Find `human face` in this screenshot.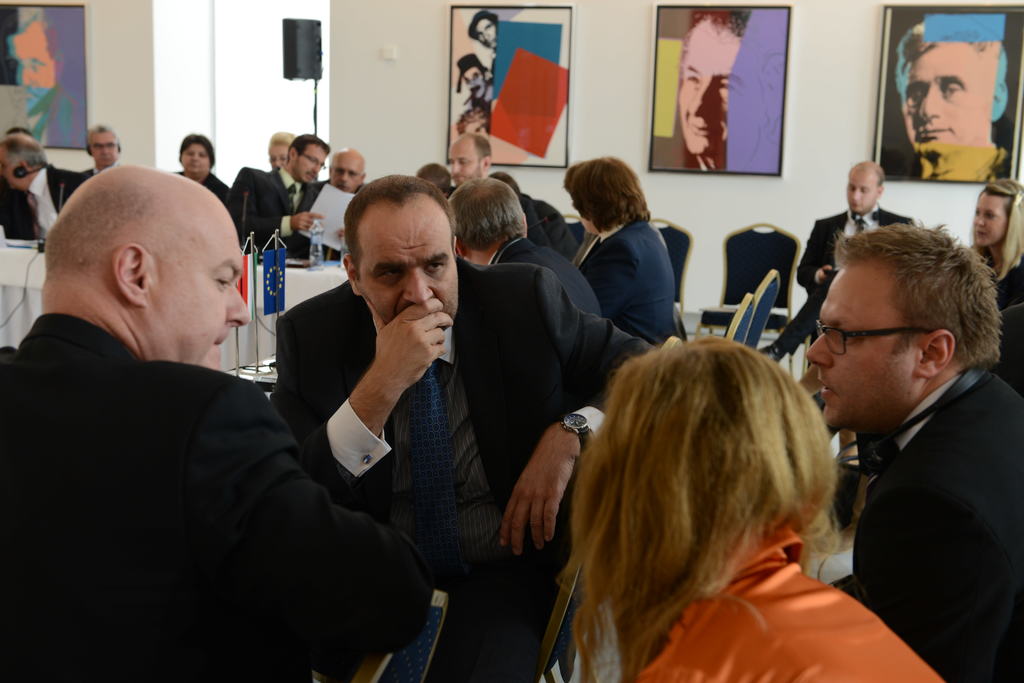
The bounding box for `human face` is bbox=[270, 145, 287, 171].
